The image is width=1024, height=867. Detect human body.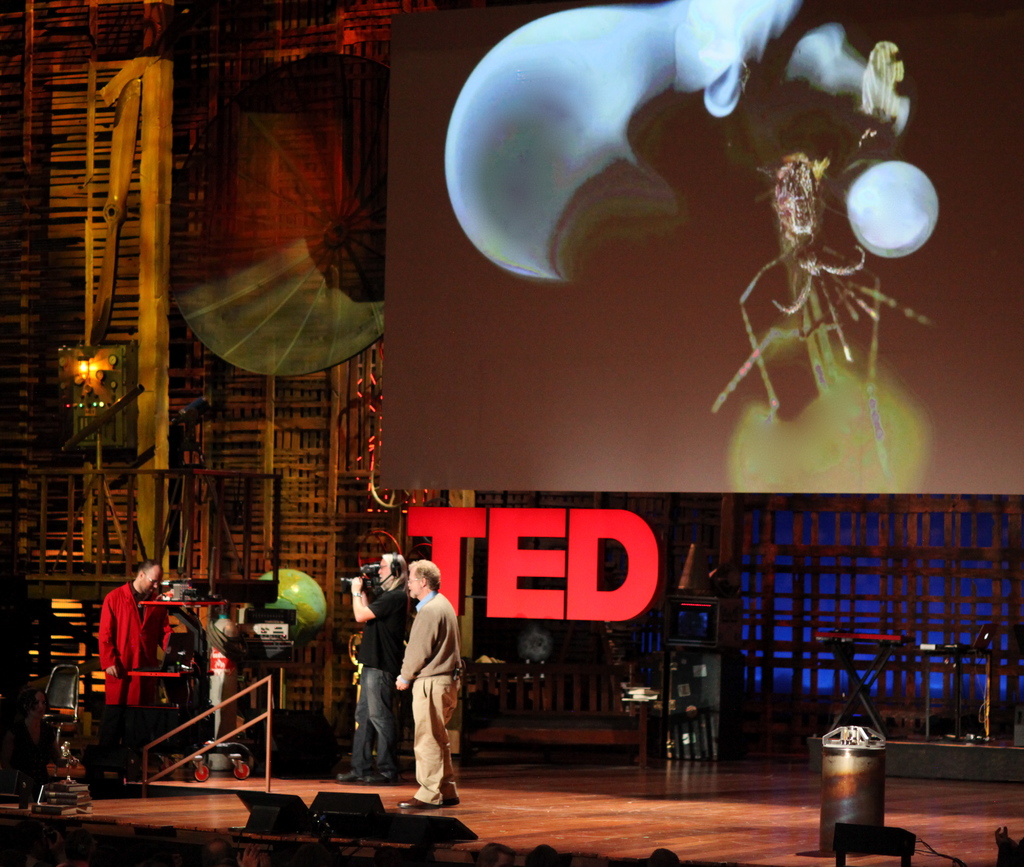
Detection: <region>335, 550, 409, 788</region>.
